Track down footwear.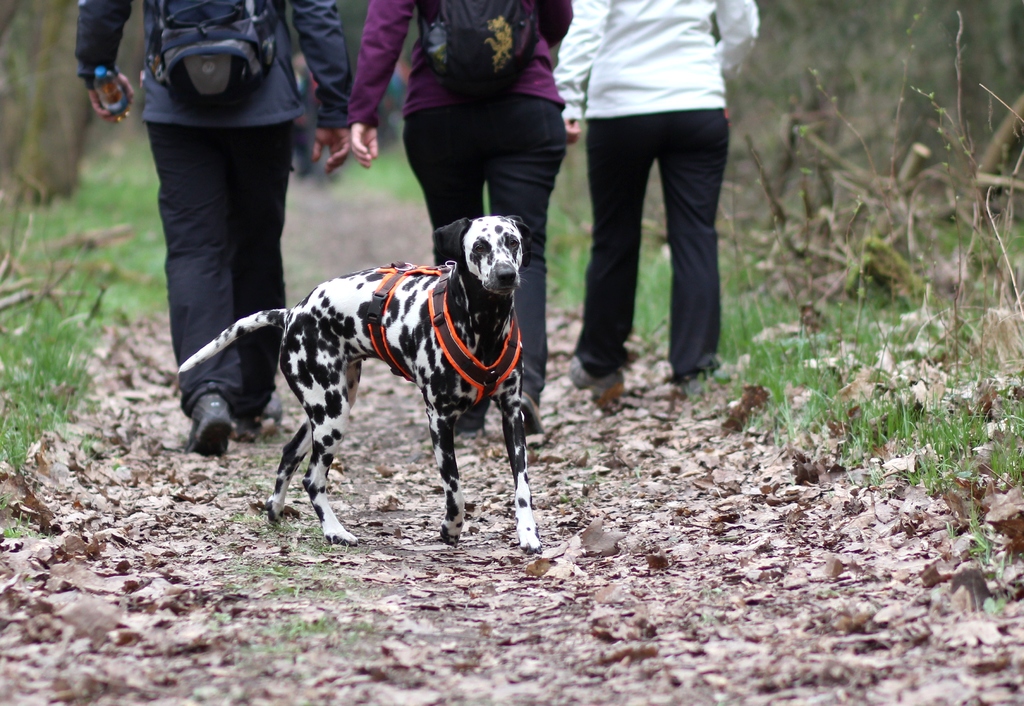
Tracked to crop(573, 356, 625, 390).
